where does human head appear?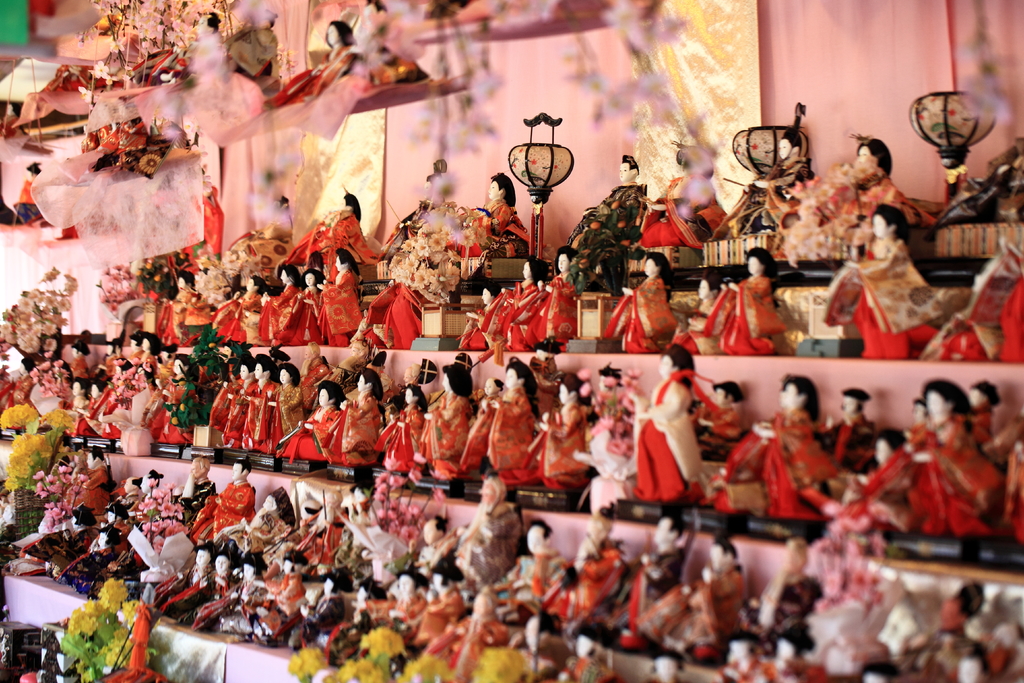
Appears at box=[172, 355, 189, 373].
